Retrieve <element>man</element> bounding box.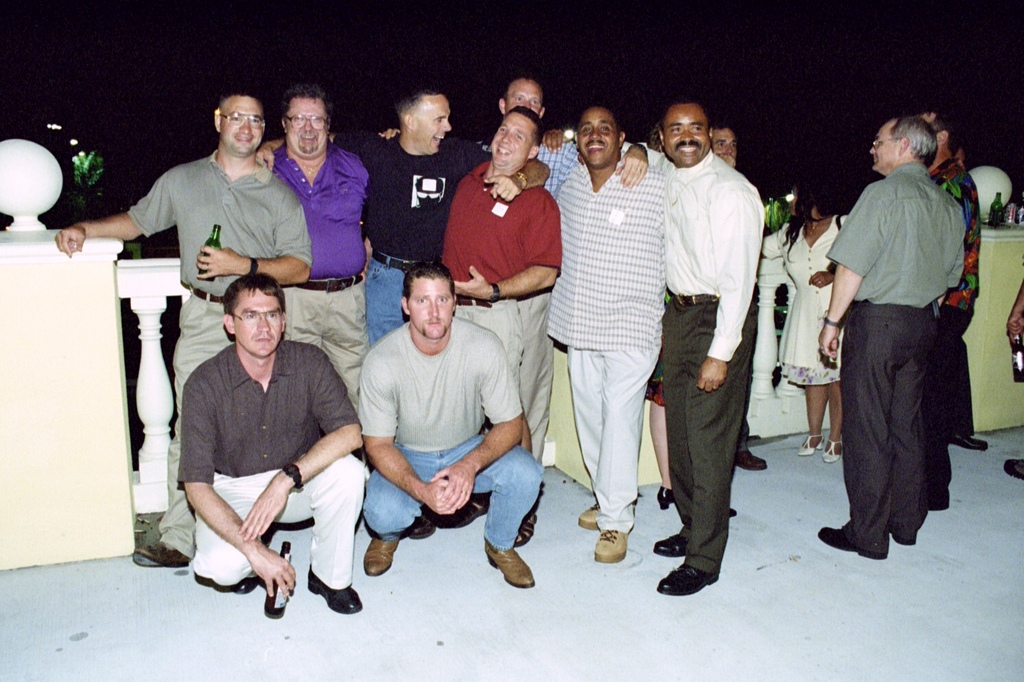
Bounding box: <region>362, 258, 545, 590</region>.
